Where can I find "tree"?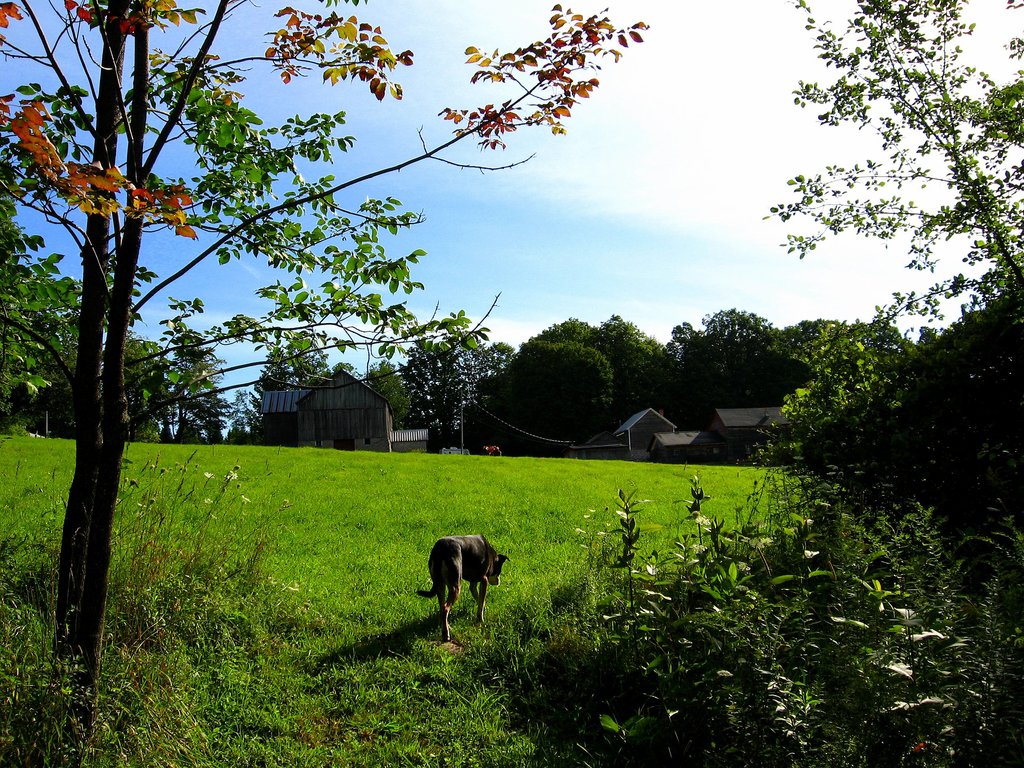
You can find it at <bbox>0, 0, 650, 767</bbox>.
